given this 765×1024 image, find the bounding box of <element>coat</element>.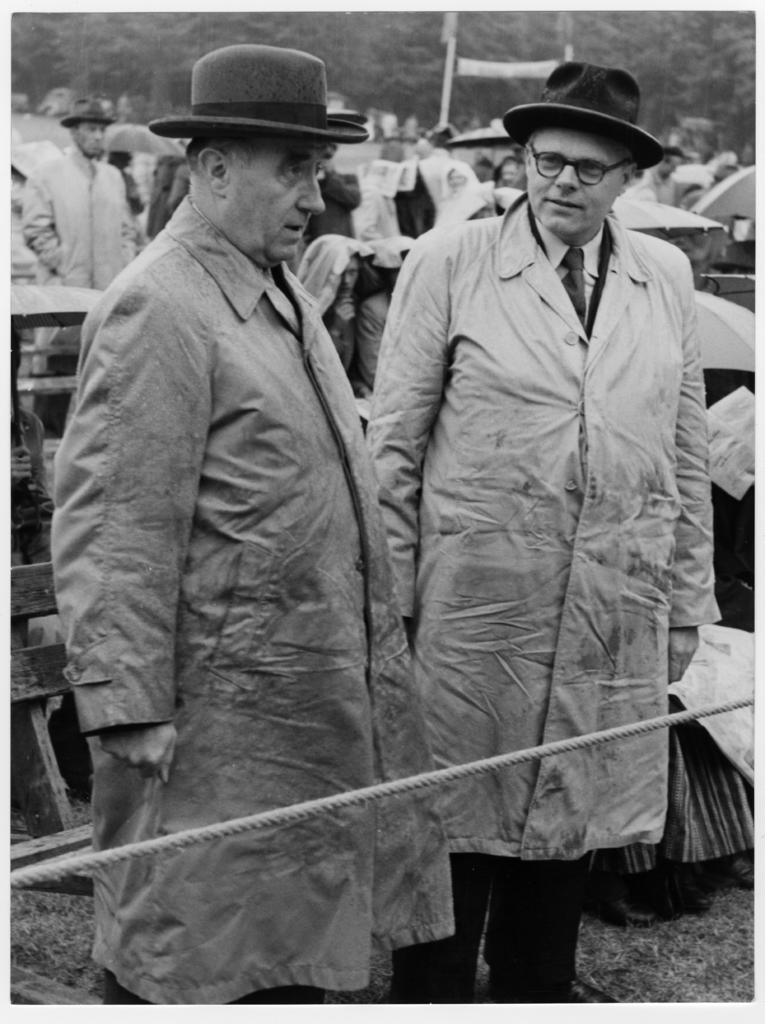
locate(11, 129, 126, 372).
